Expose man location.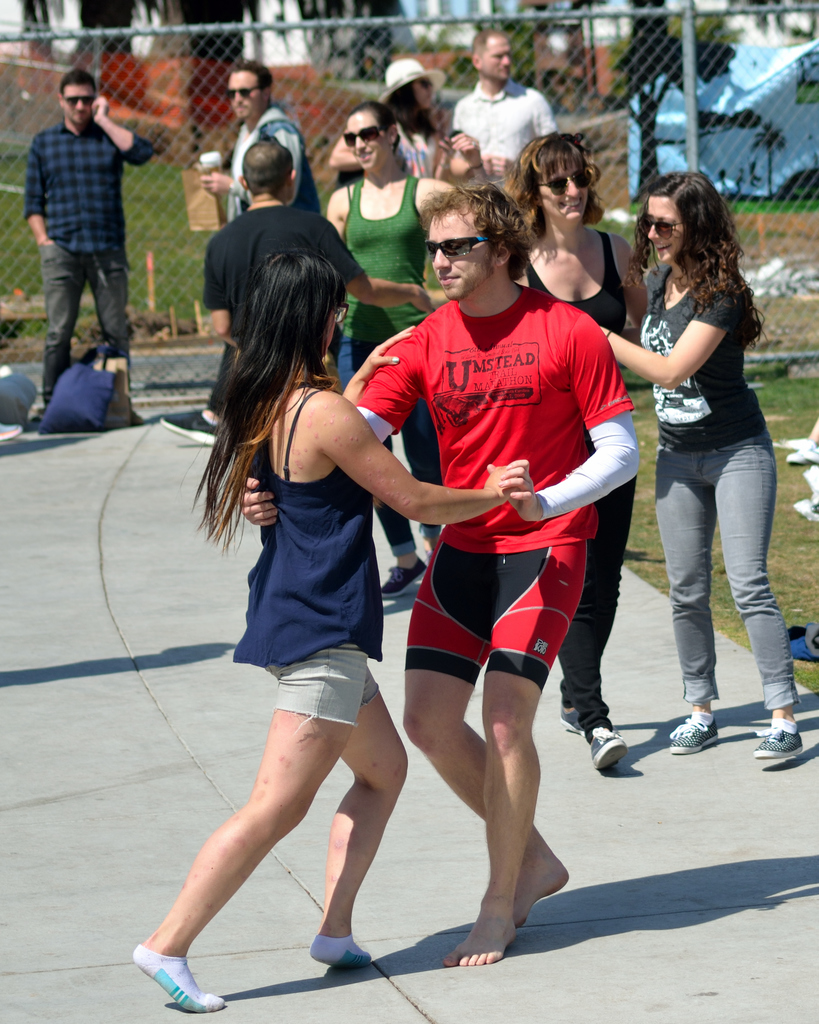
Exposed at [left=159, top=63, right=326, bottom=435].
